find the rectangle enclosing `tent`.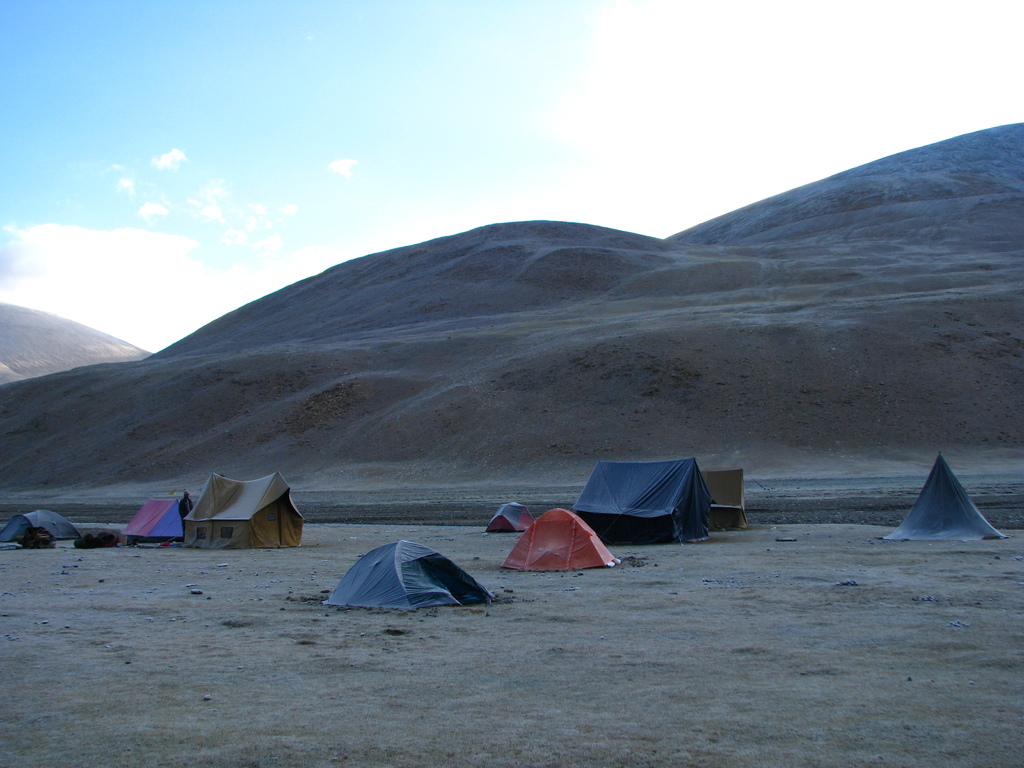
{"x1": 117, "y1": 484, "x2": 196, "y2": 549}.
